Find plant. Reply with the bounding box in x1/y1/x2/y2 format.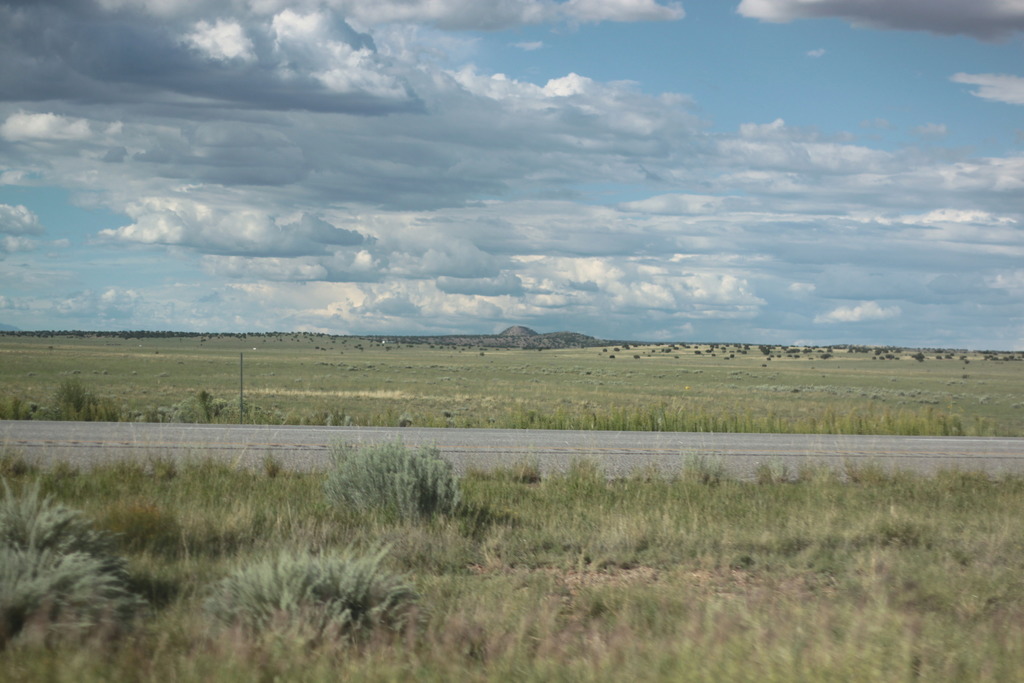
200/539/424/639.
